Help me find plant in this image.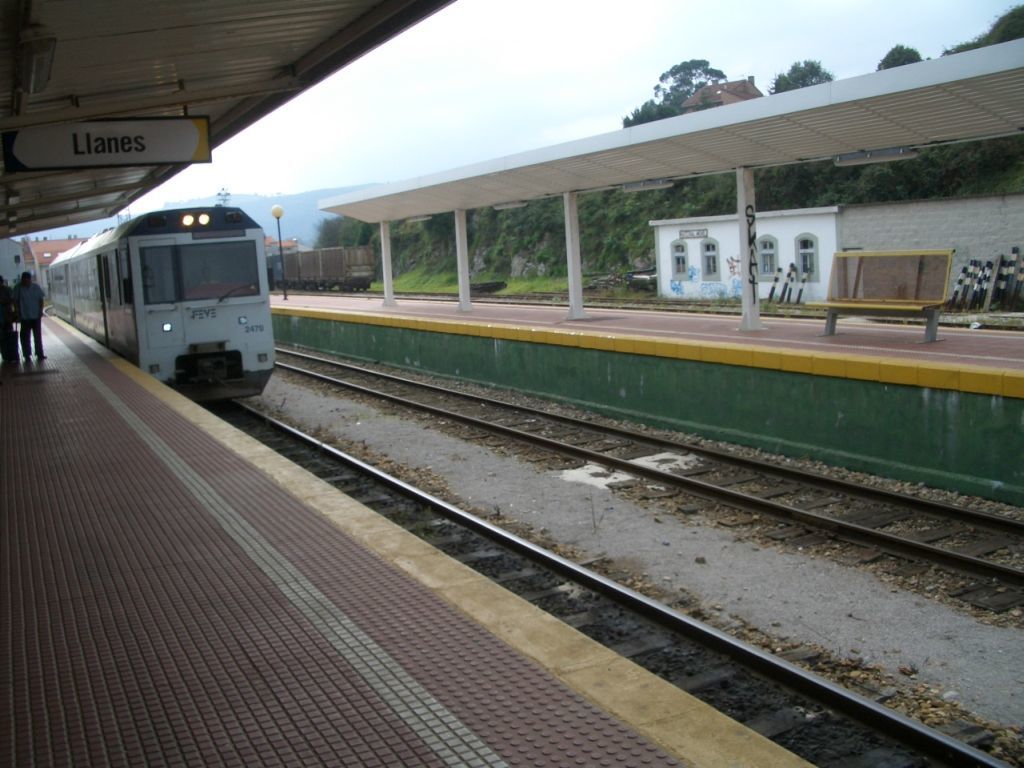
Found it: l=474, t=256, r=573, b=301.
